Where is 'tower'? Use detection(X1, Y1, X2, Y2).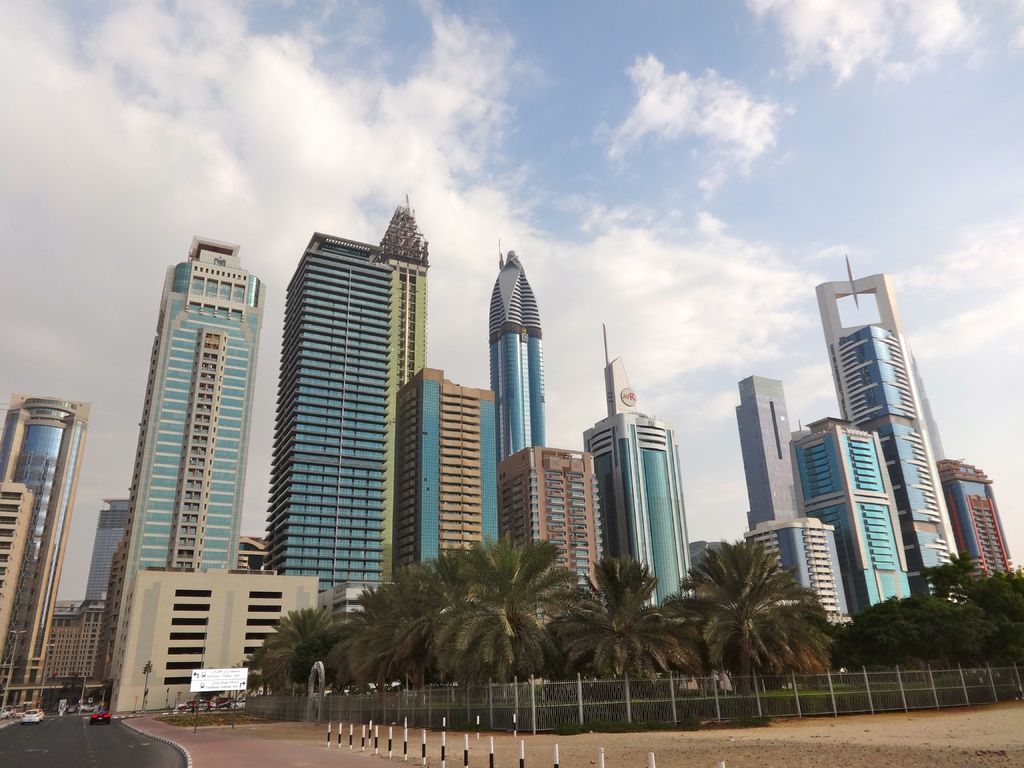
detection(391, 364, 497, 581).
